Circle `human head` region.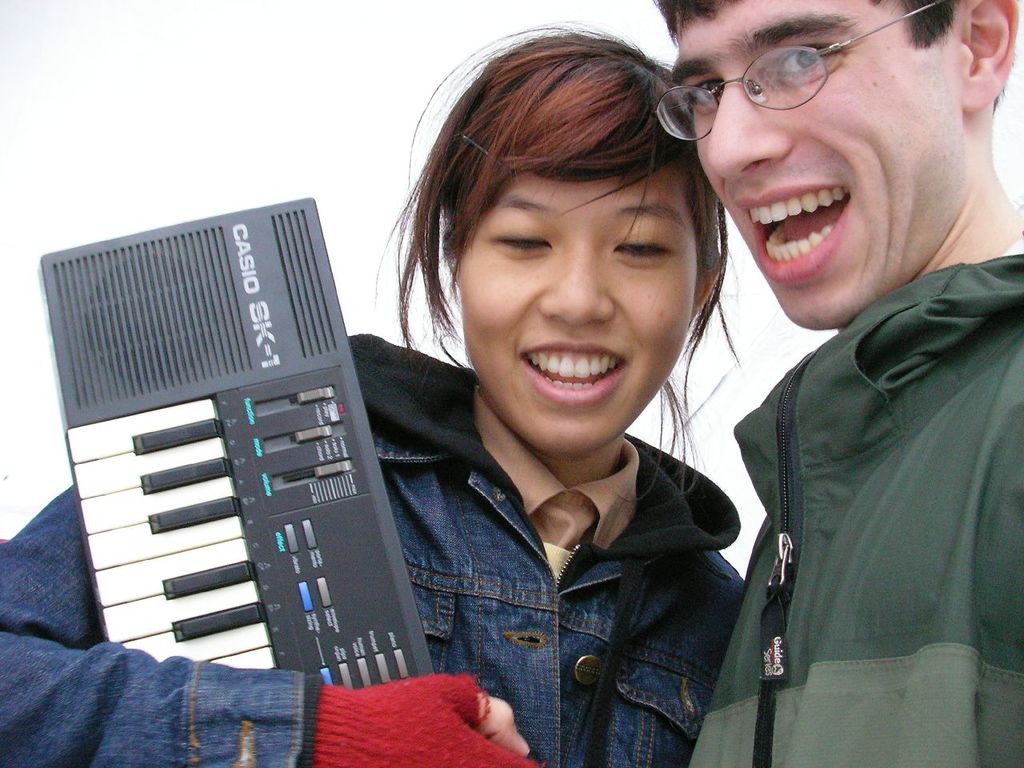
Region: detection(643, 0, 981, 327).
